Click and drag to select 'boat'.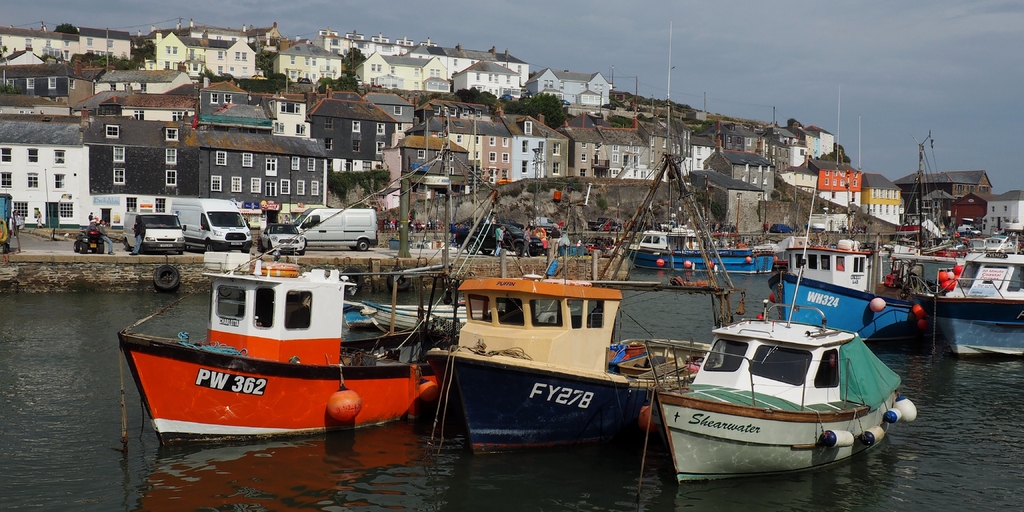
Selection: 427:25:748:449.
